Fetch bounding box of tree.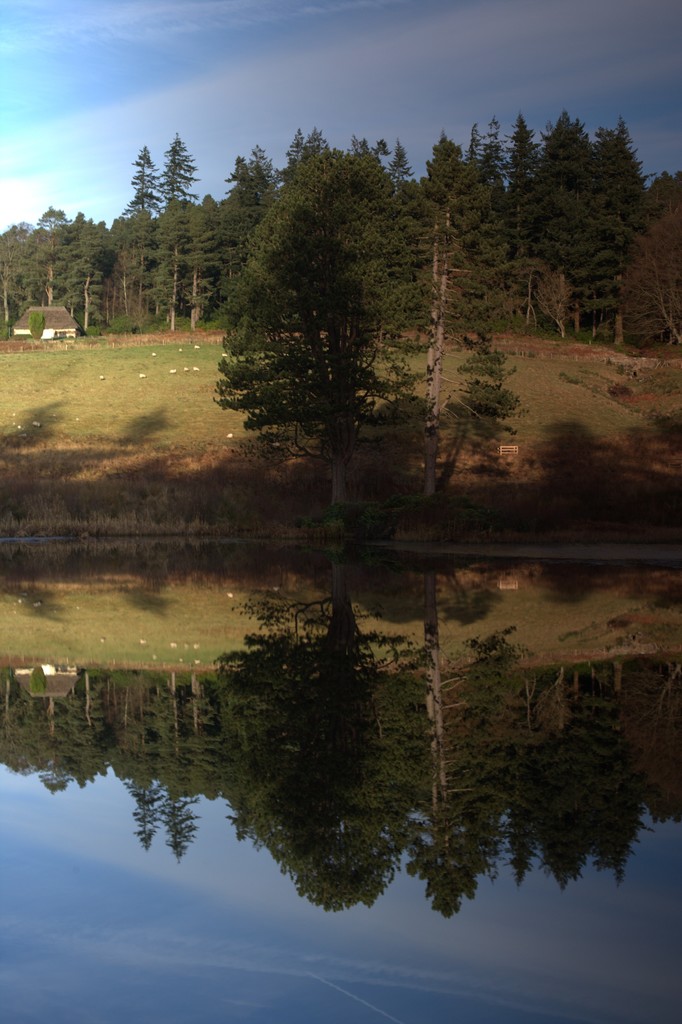
Bbox: box(218, 115, 432, 516).
